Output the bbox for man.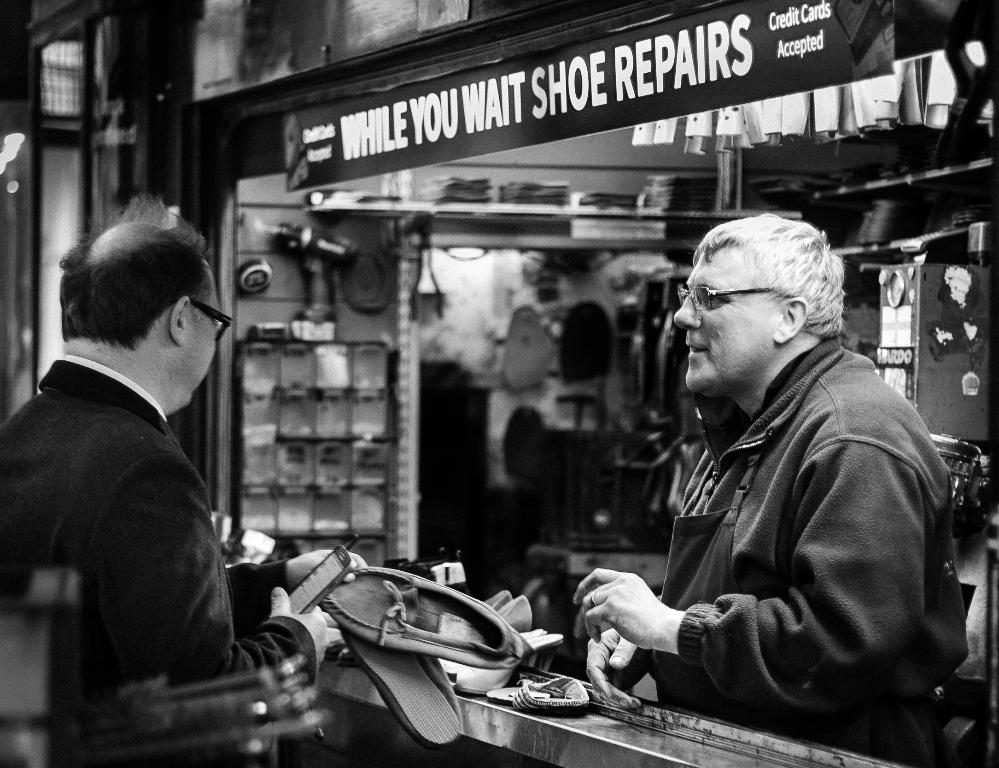
[x1=0, y1=190, x2=366, y2=761].
